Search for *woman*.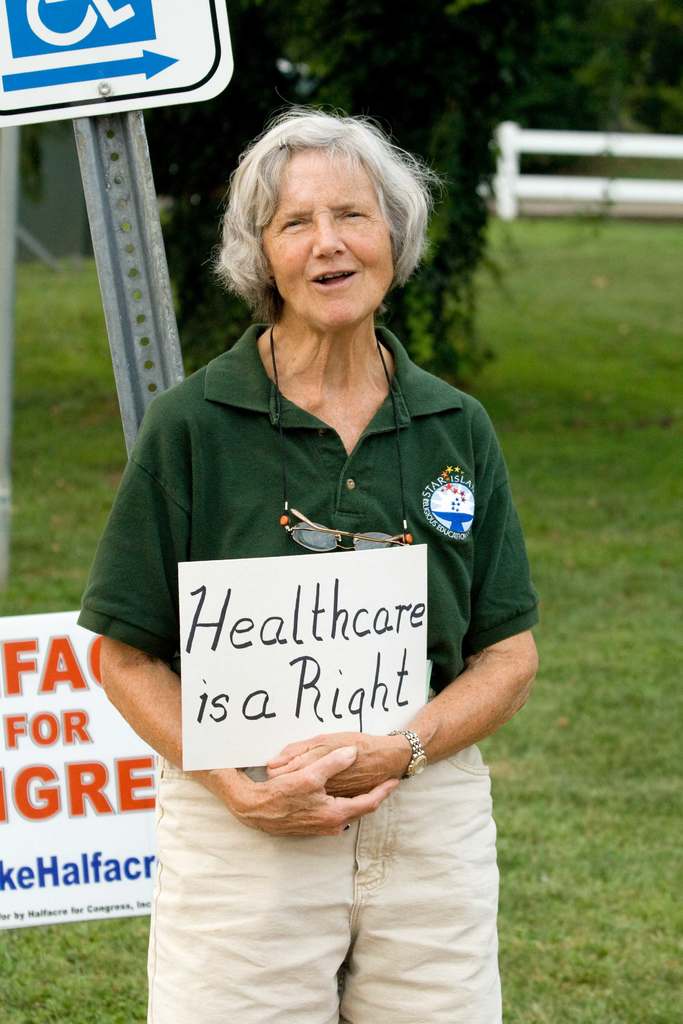
Found at 67, 109, 557, 1005.
